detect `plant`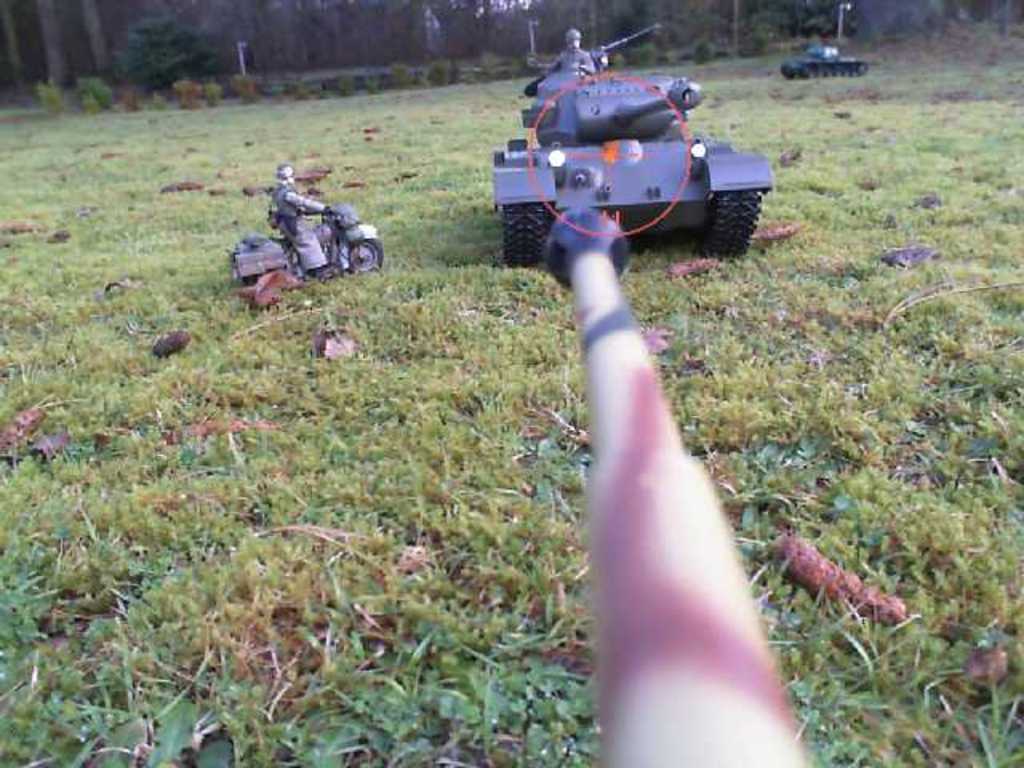
pyautogui.locateOnScreen(690, 37, 712, 67)
